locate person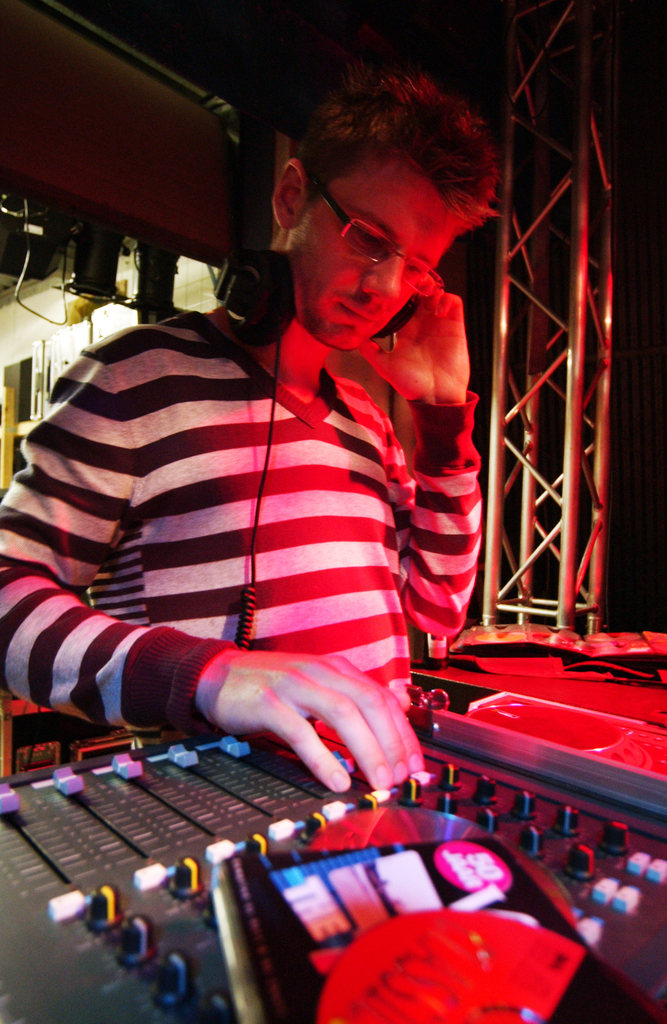
rect(16, 97, 515, 842)
